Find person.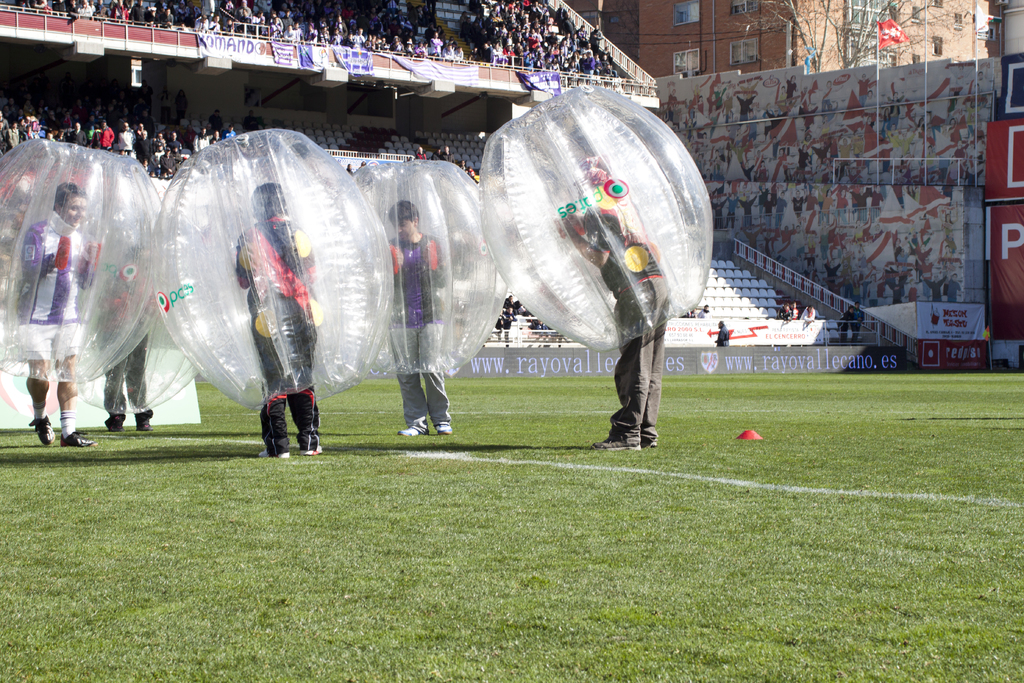
942:233:958:256.
